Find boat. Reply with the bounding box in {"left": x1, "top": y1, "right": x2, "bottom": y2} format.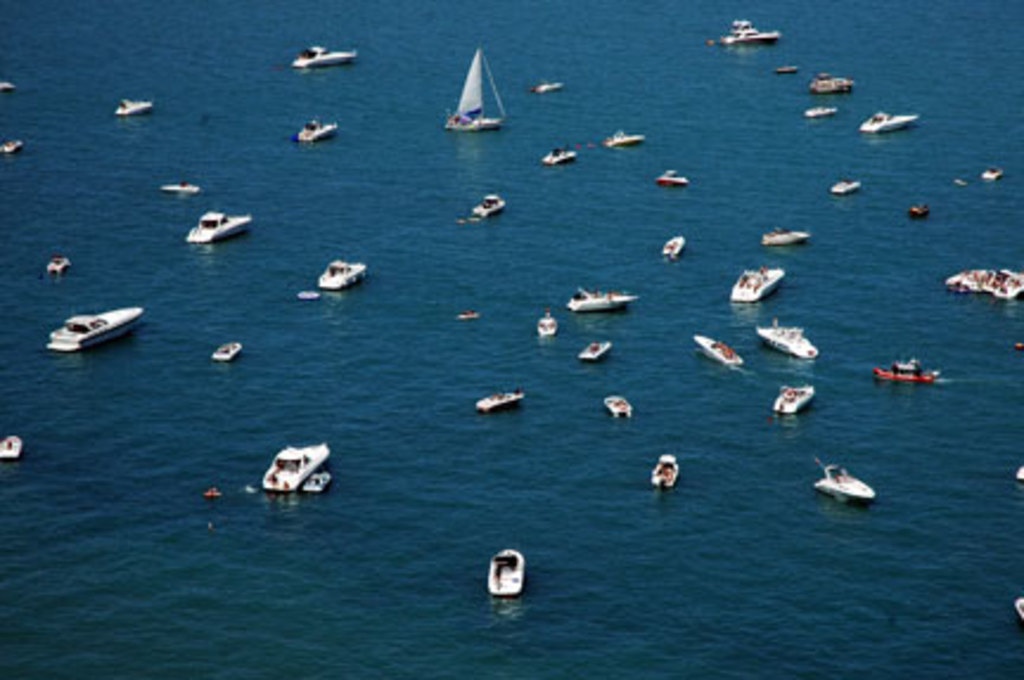
{"left": 446, "top": 45, "right": 505, "bottom": 133}.
